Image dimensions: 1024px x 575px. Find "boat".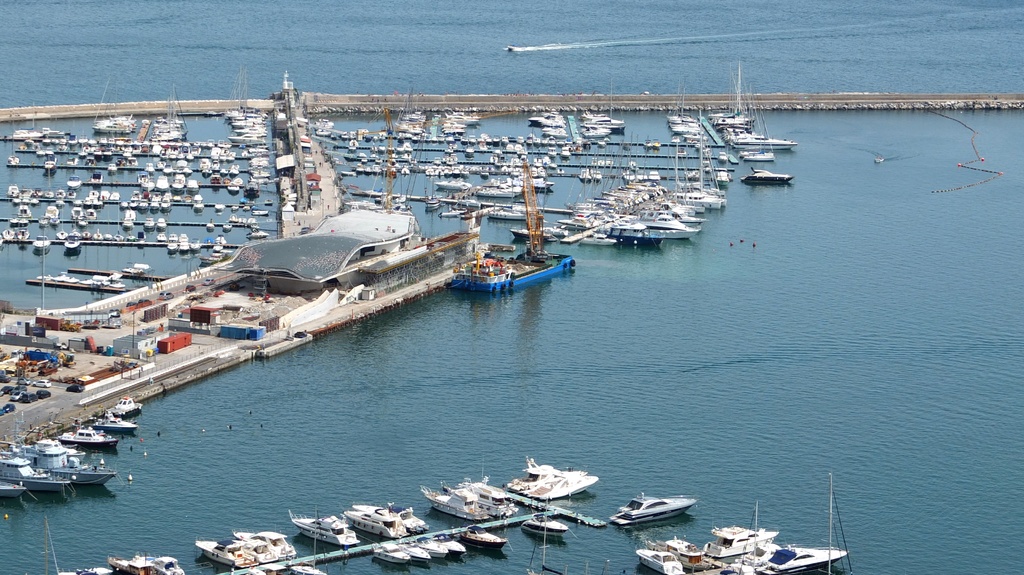
bbox=[67, 193, 74, 196].
